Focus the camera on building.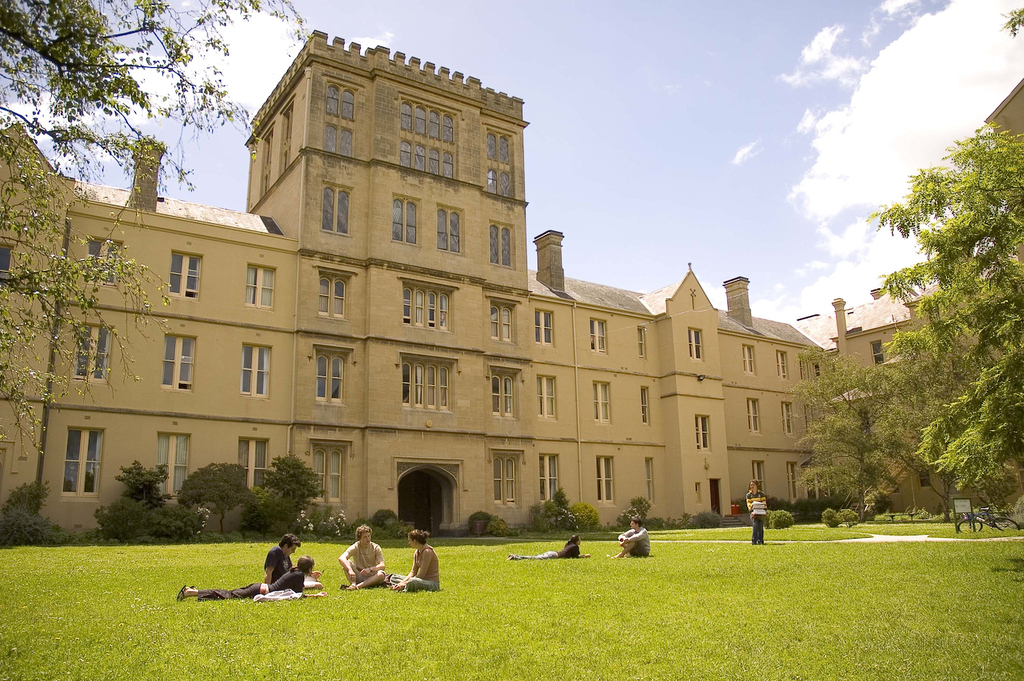
Focus region: bbox=(0, 28, 1023, 546).
